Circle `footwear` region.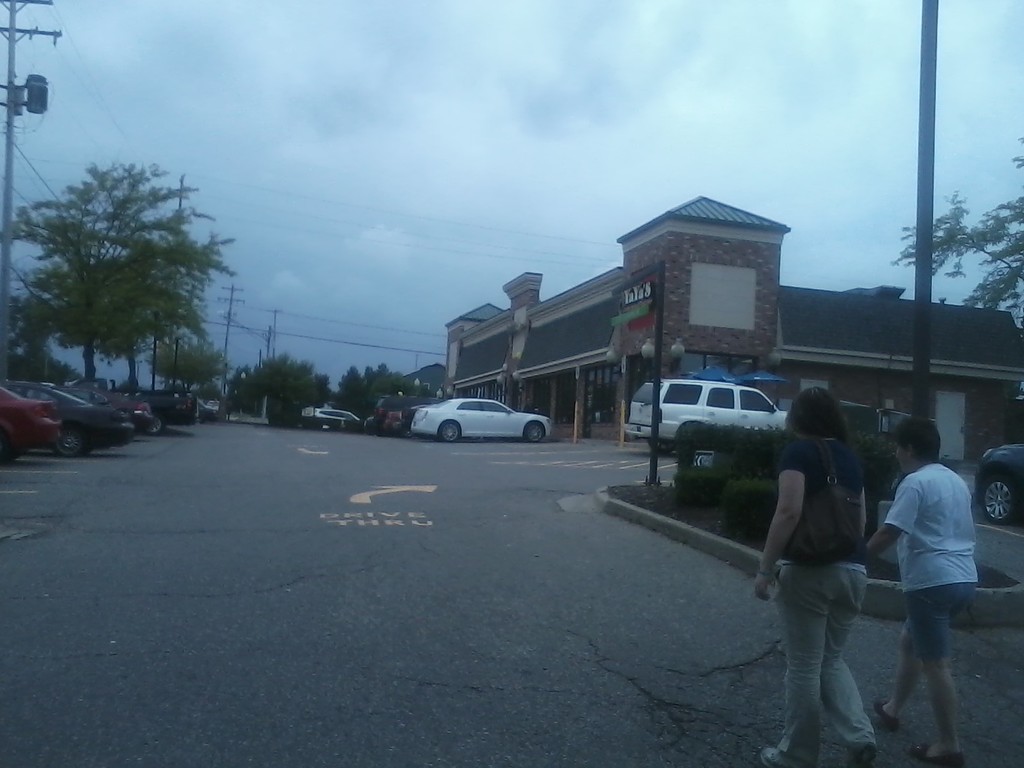
Region: crop(875, 696, 896, 730).
